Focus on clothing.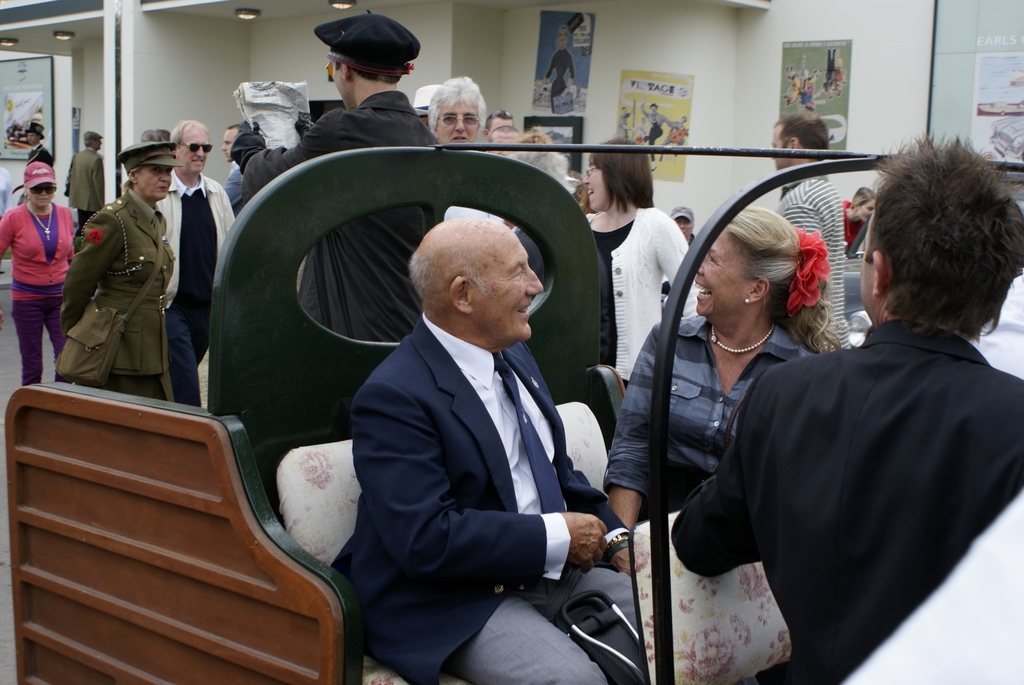
Focused at 244, 100, 448, 345.
